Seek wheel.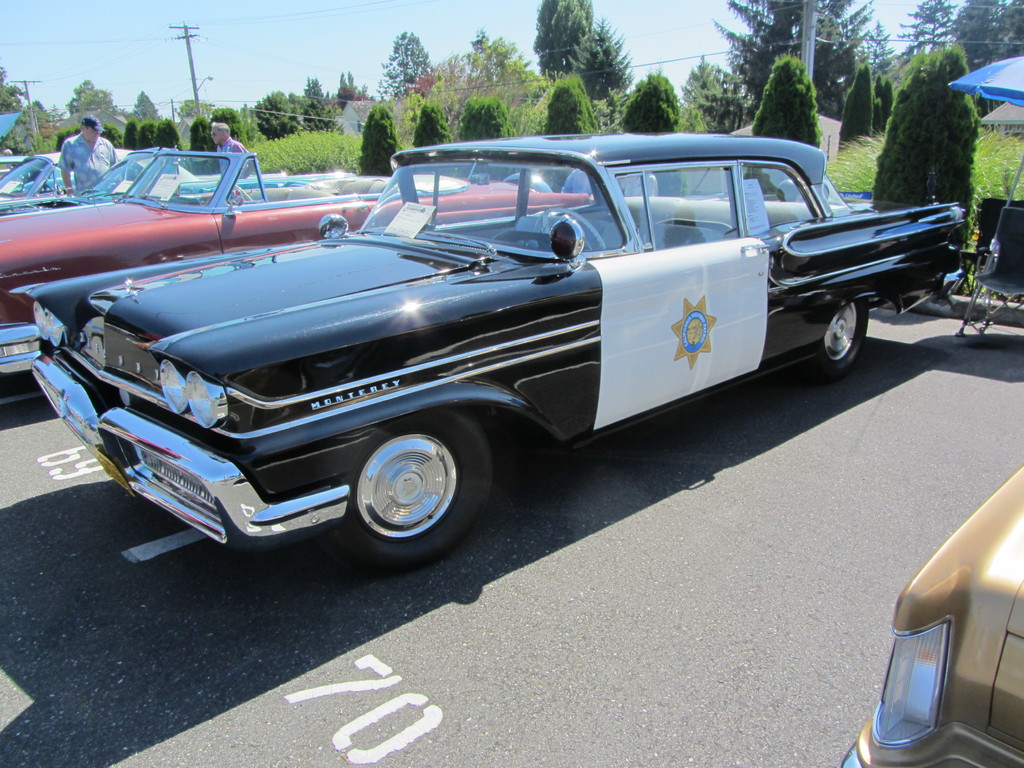
332 422 479 551.
